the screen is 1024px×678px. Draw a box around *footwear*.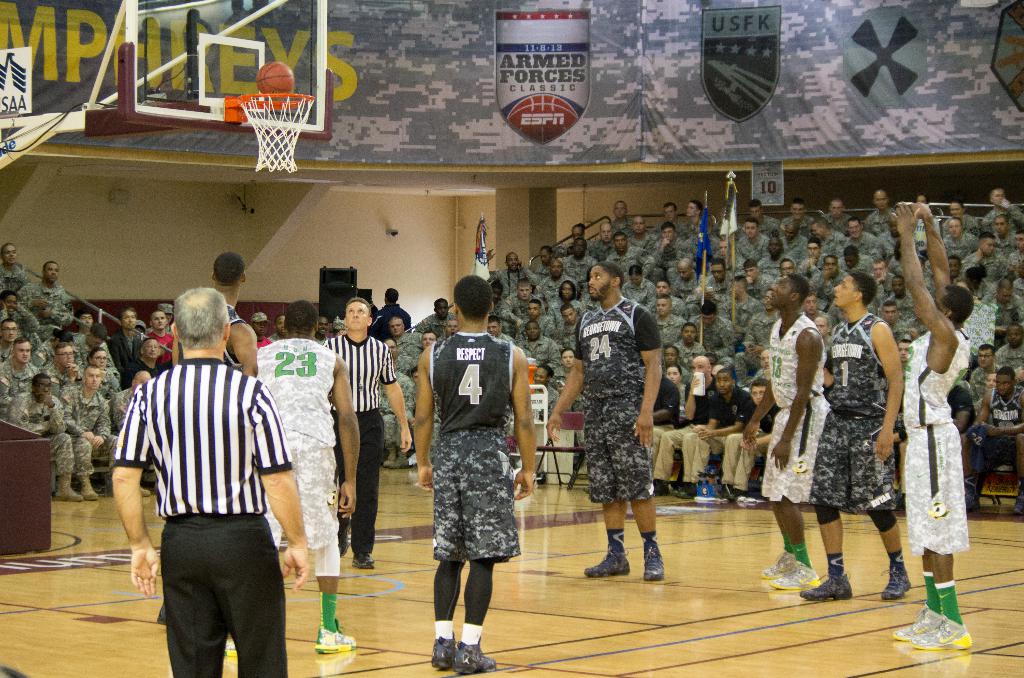
<region>429, 638, 458, 671</region>.
